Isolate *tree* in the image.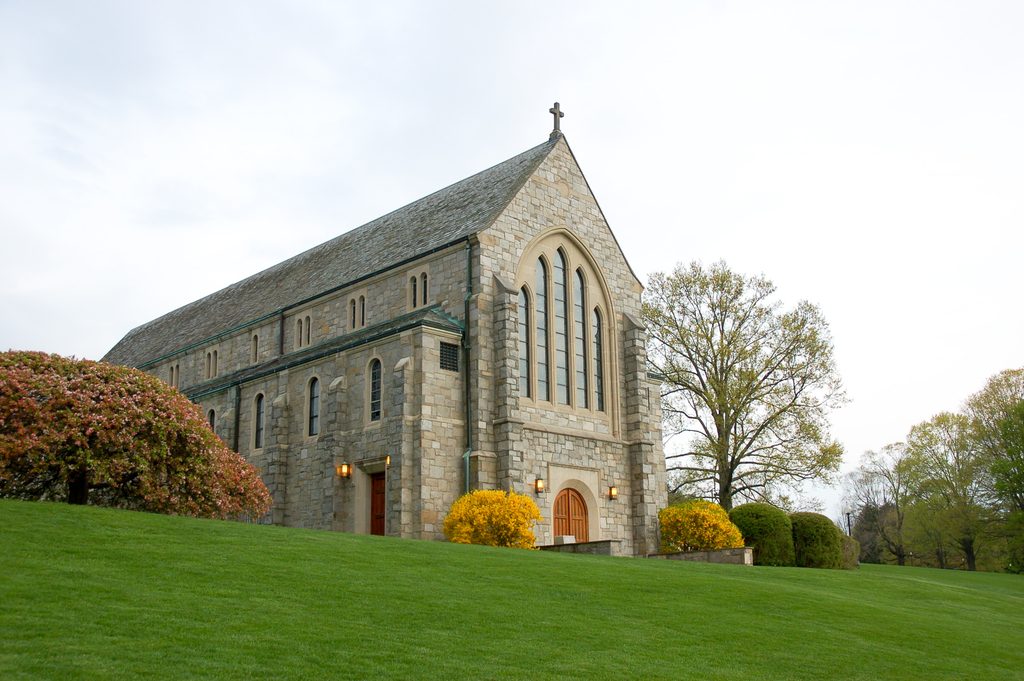
Isolated region: bbox=(960, 365, 1023, 574).
